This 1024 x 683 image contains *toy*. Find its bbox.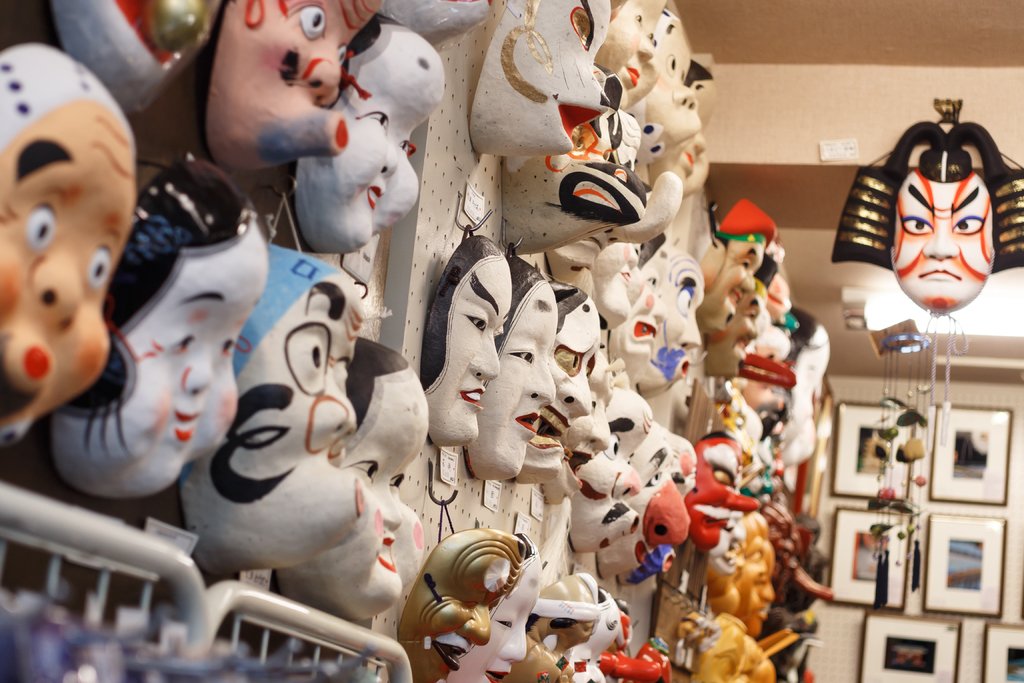
{"left": 708, "top": 382, "right": 784, "bottom": 508}.
